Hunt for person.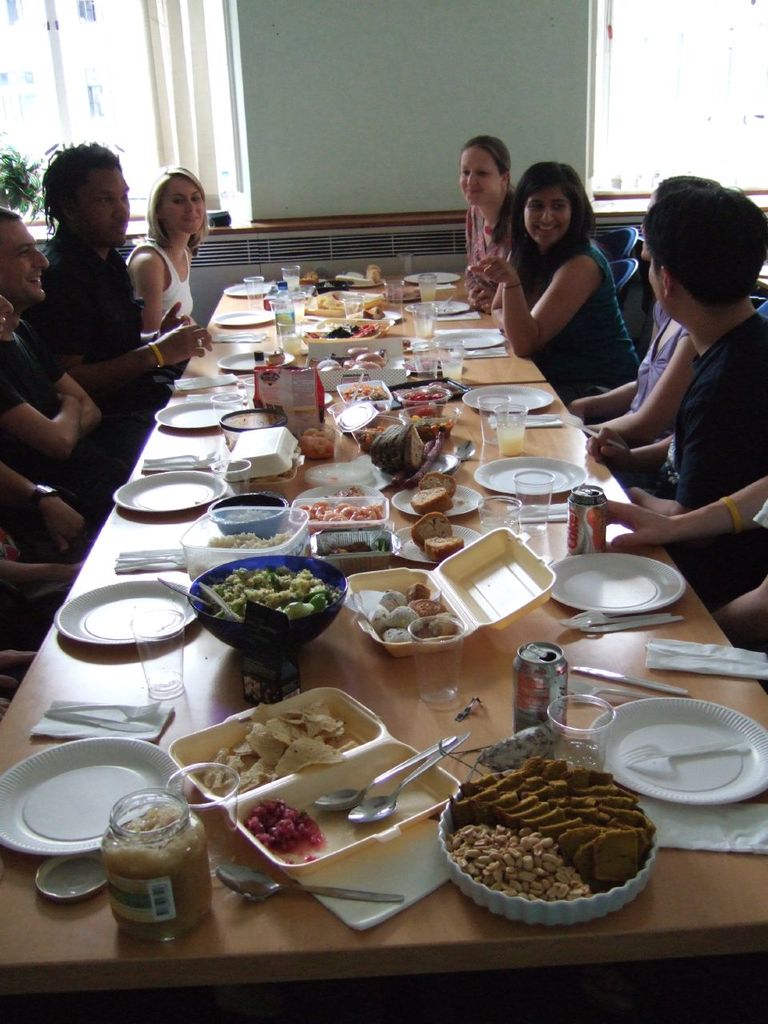
Hunted down at <region>0, 206, 151, 518</region>.
